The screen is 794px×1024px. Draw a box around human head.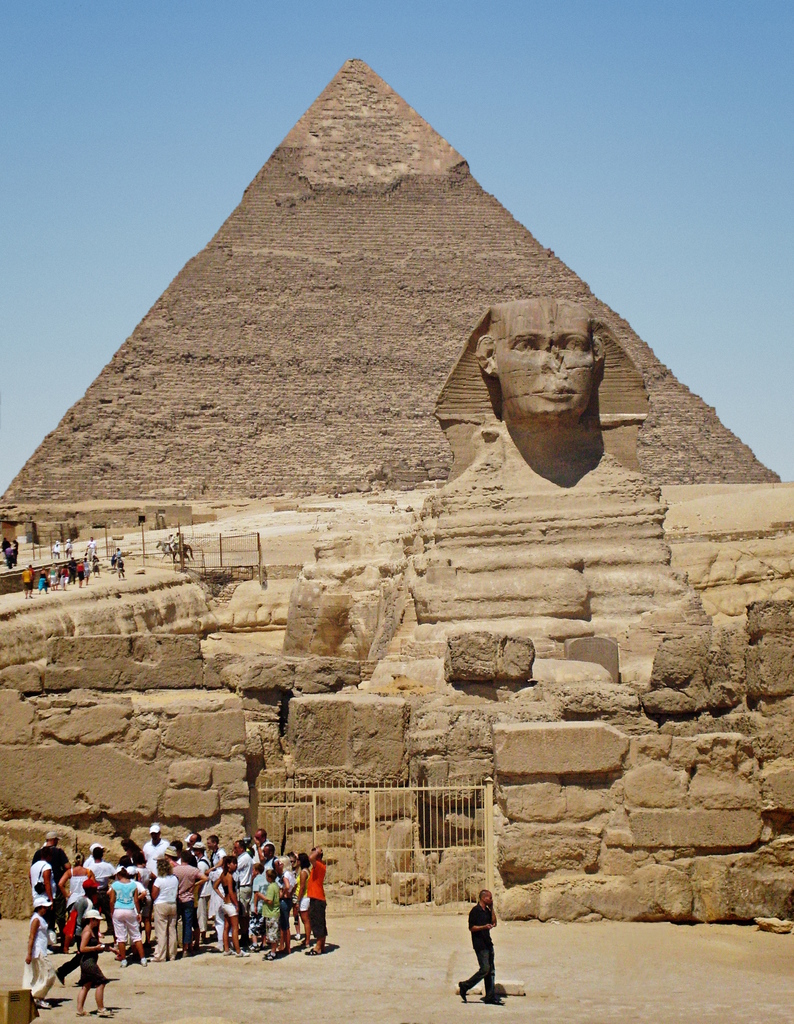
bbox(179, 849, 193, 863).
